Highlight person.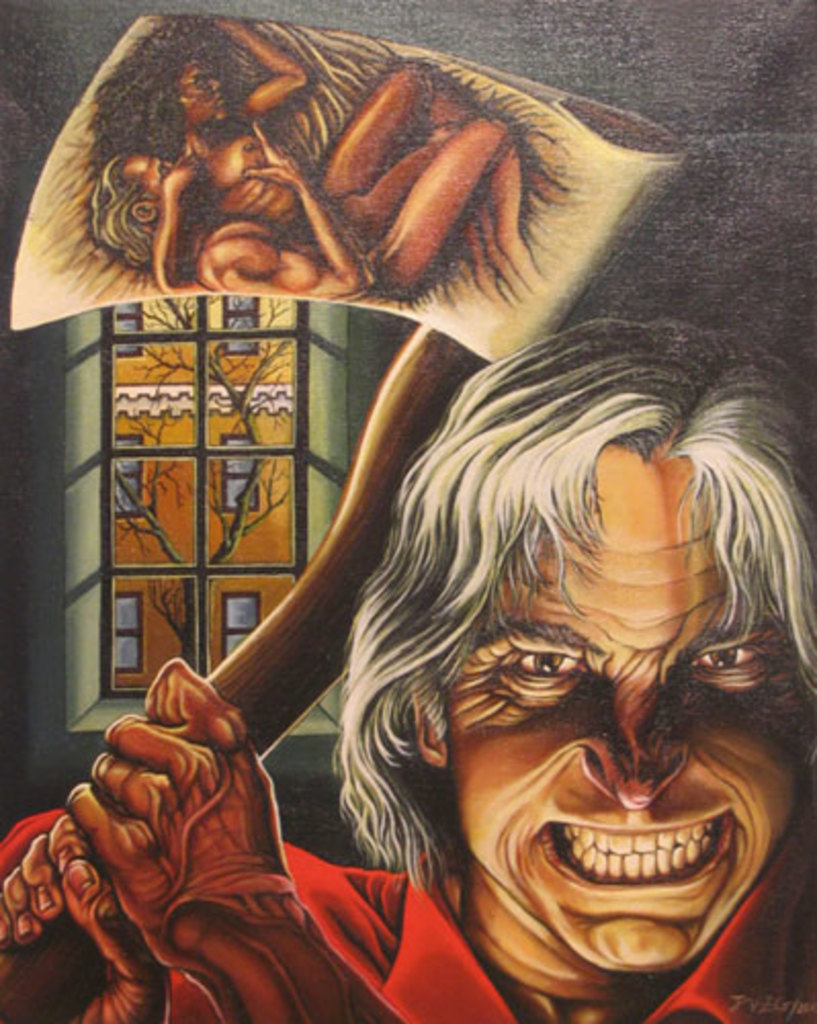
Highlighted region: (0, 313, 815, 1022).
